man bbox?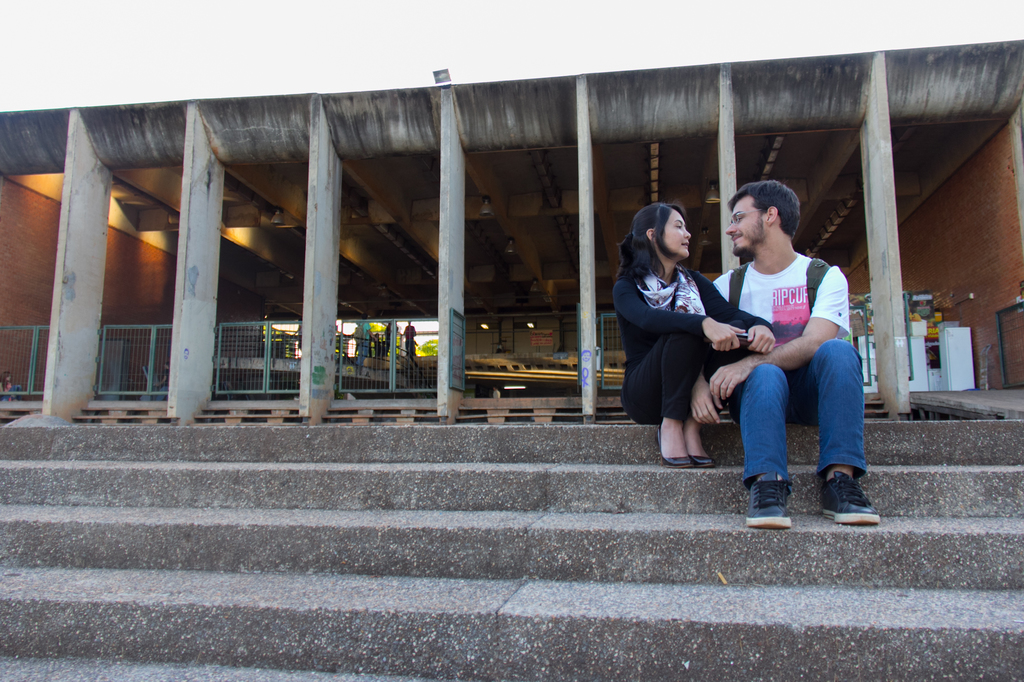
Rect(383, 322, 391, 356)
